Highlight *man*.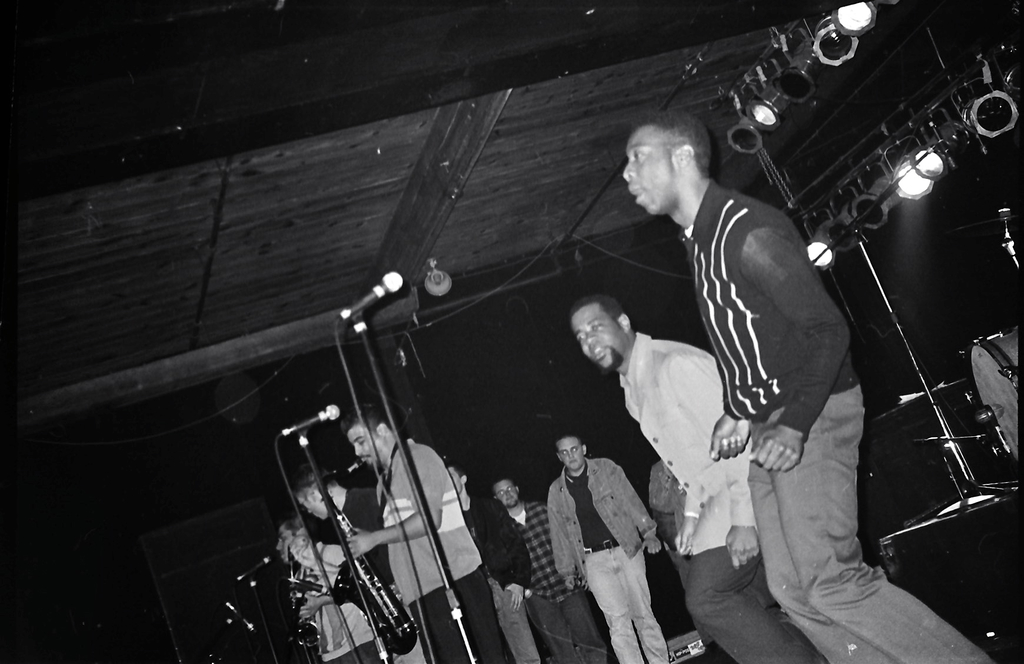
Highlighted region: rect(568, 294, 822, 663).
